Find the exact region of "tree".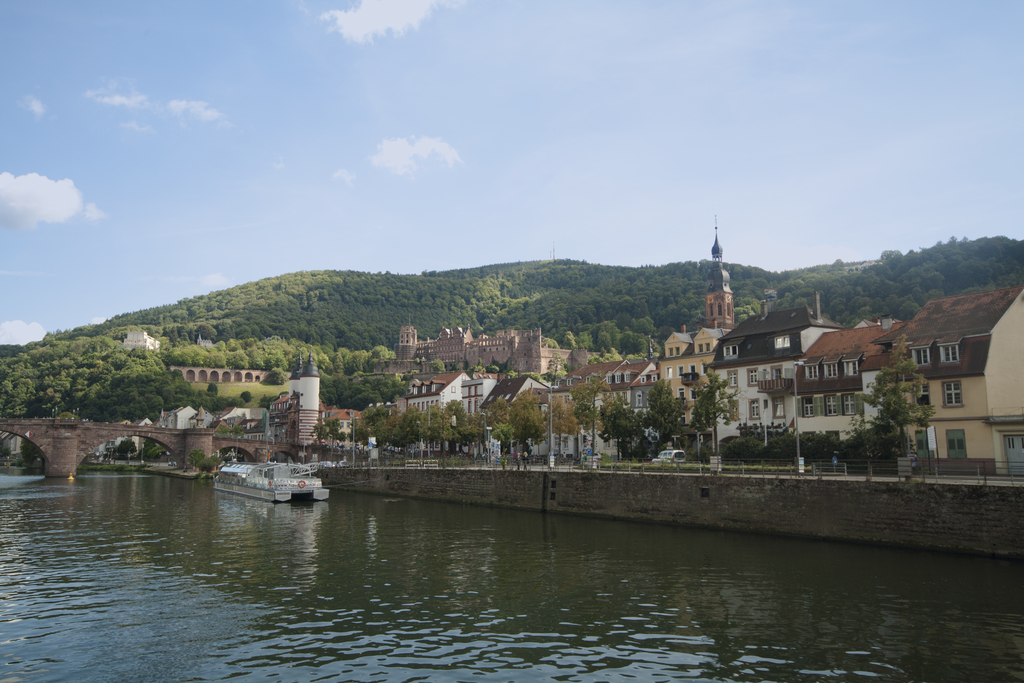
Exact region: (546,393,588,462).
